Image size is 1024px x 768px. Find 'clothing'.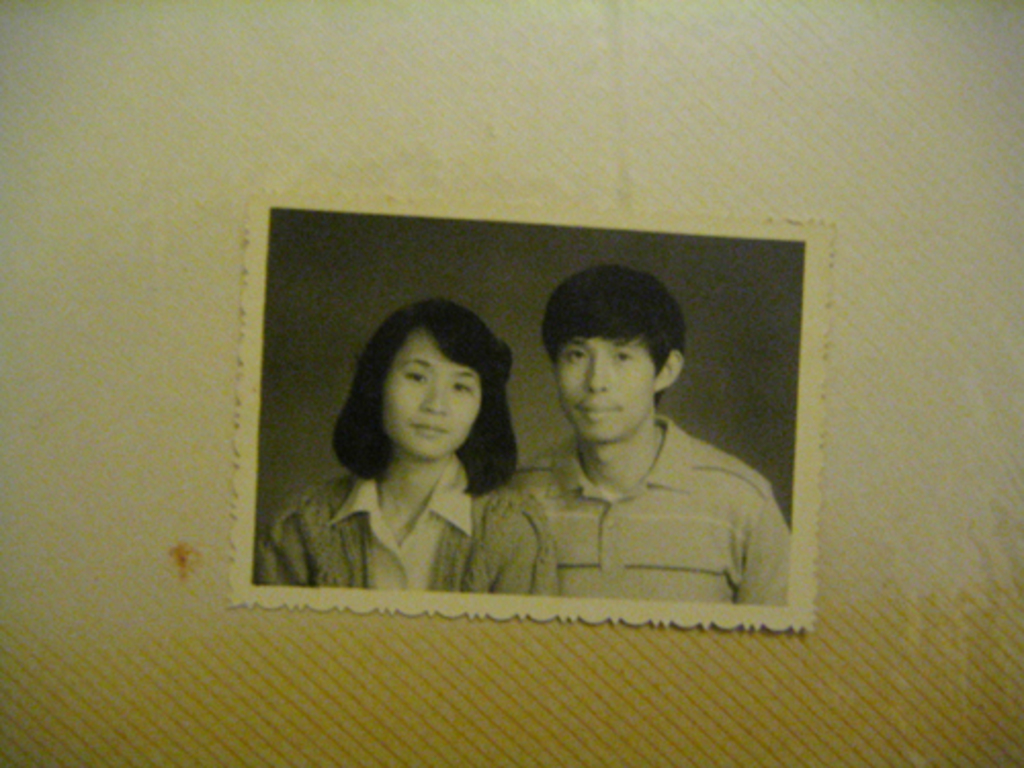
(x1=530, y1=414, x2=793, y2=616).
